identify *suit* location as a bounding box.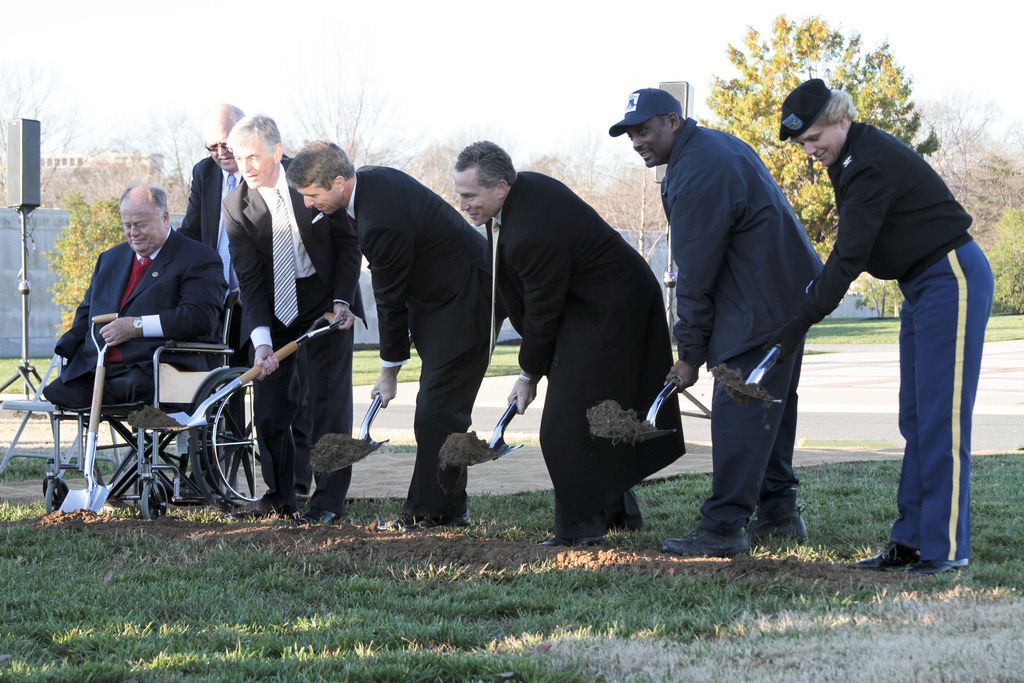
x1=174, y1=156, x2=291, y2=485.
